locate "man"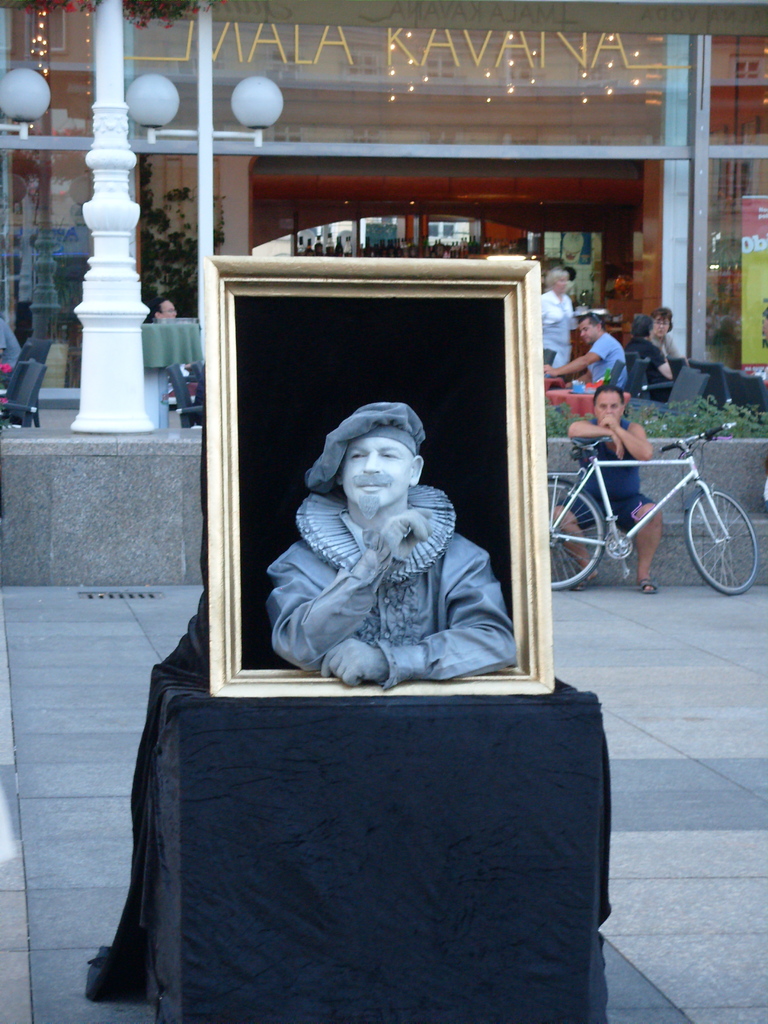
[620,310,674,404]
